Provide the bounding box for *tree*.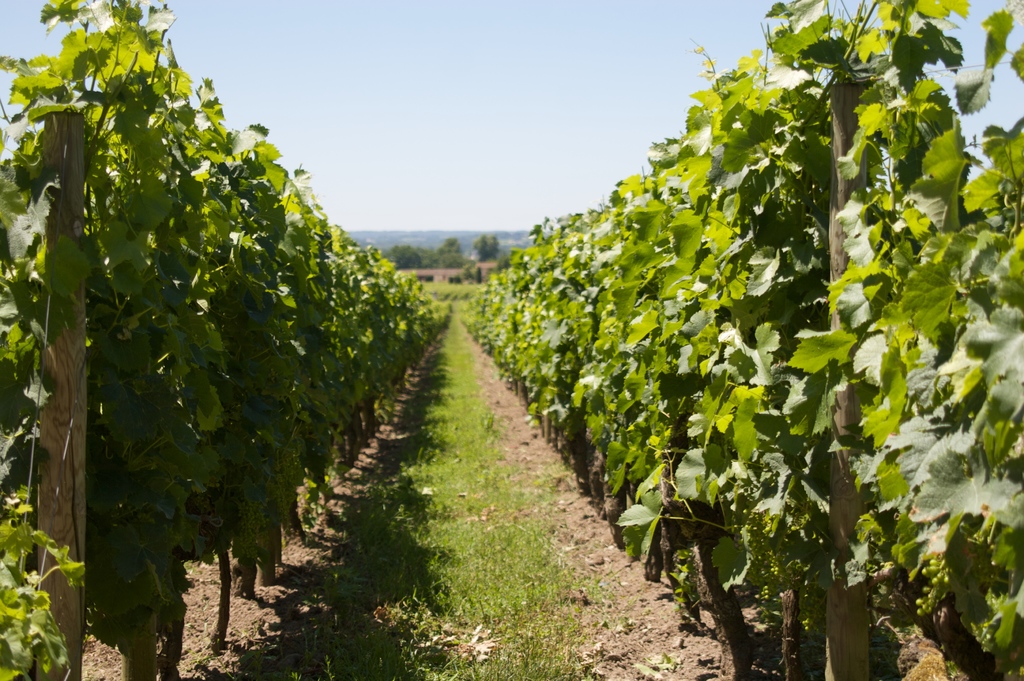
(left=432, top=242, right=468, bottom=268).
